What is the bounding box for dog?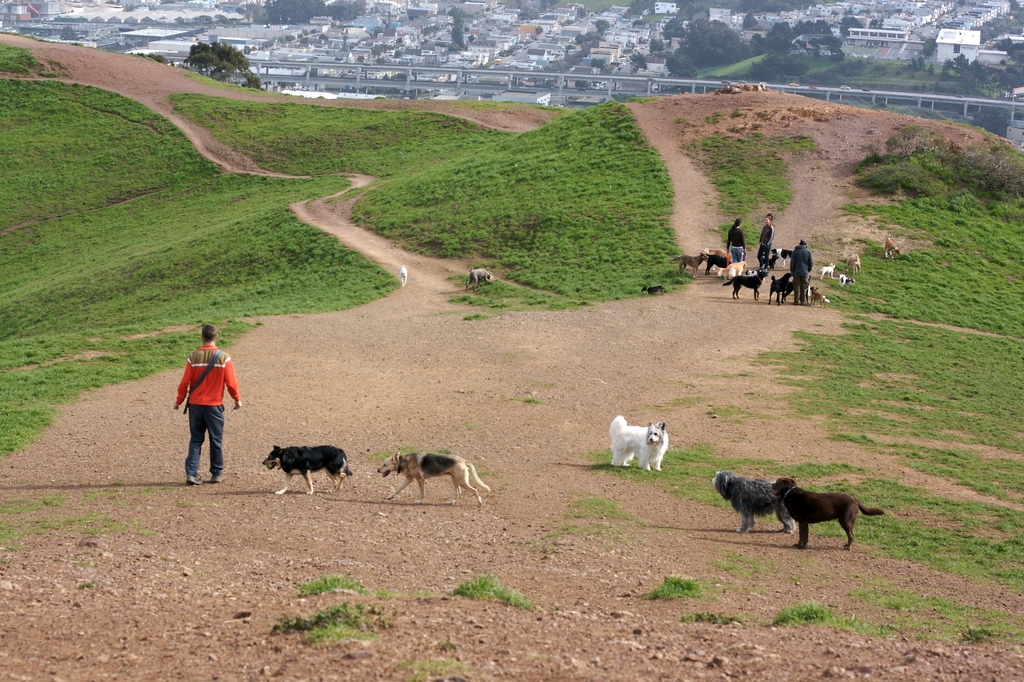
box(609, 416, 670, 472).
